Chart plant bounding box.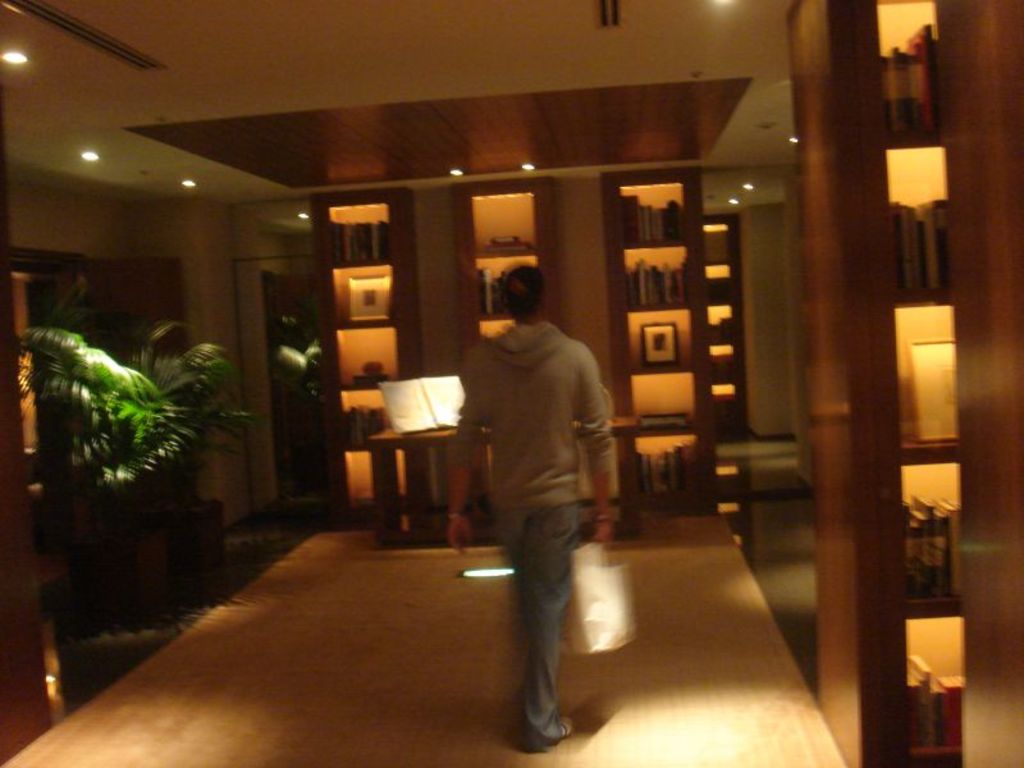
Charted: (left=45, top=315, right=264, bottom=504).
